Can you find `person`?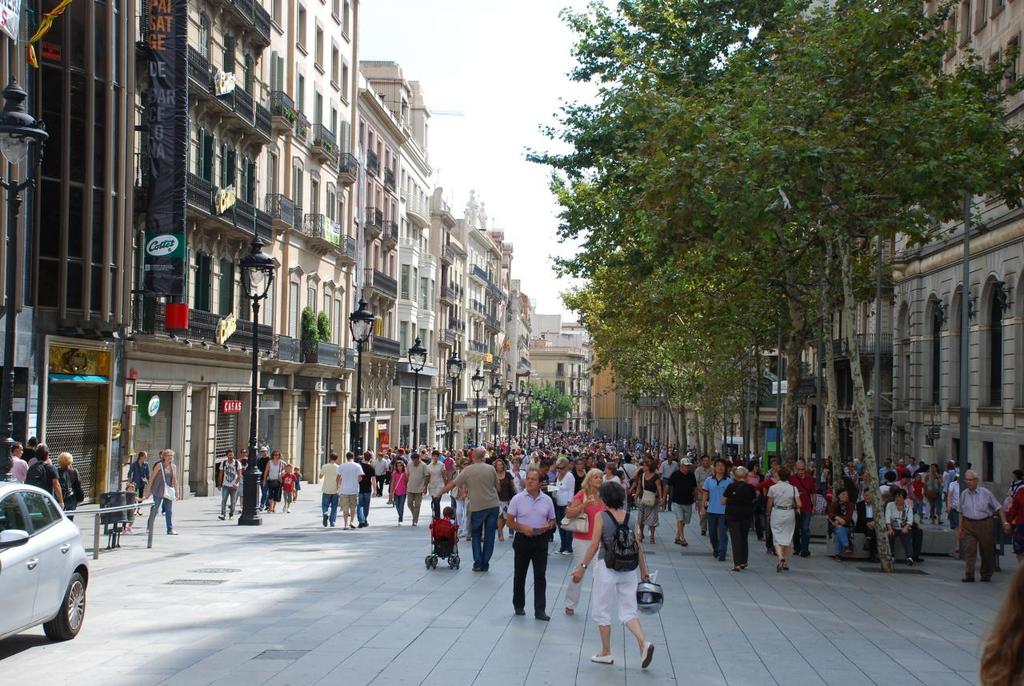
Yes, bounding box: pyautogui.locateOnScreen(150, 446, 178, 537).
